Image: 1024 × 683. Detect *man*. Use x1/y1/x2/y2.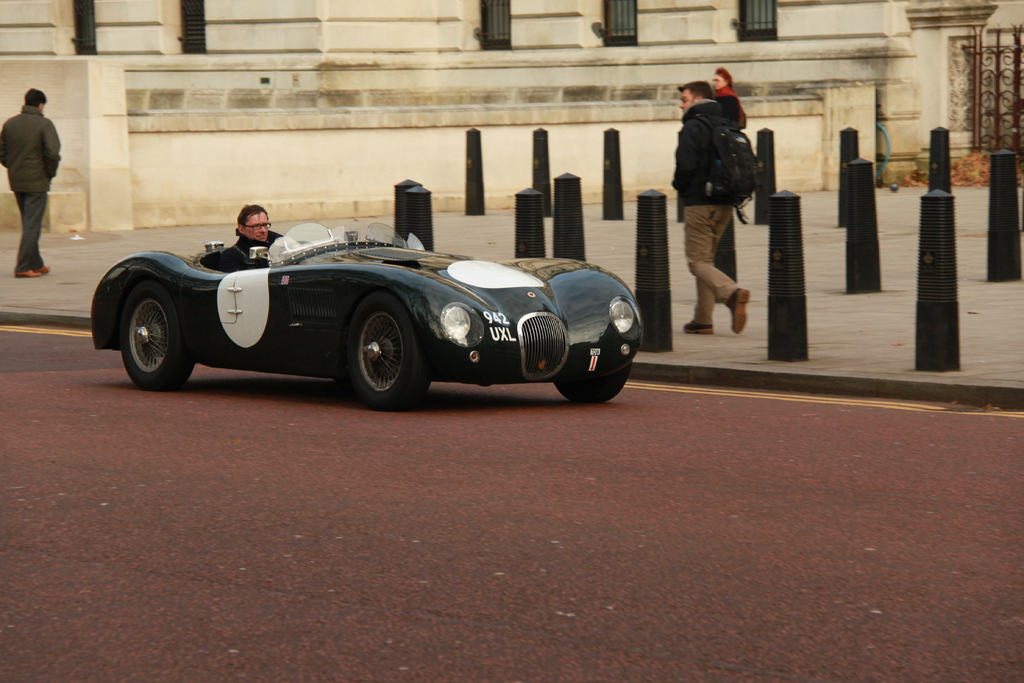
673/67/774/337.
